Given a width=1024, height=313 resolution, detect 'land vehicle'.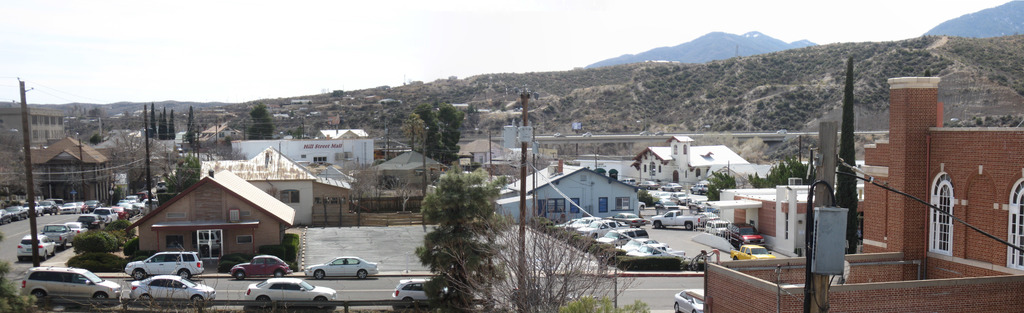
locate(0, 207, 15, 225).
